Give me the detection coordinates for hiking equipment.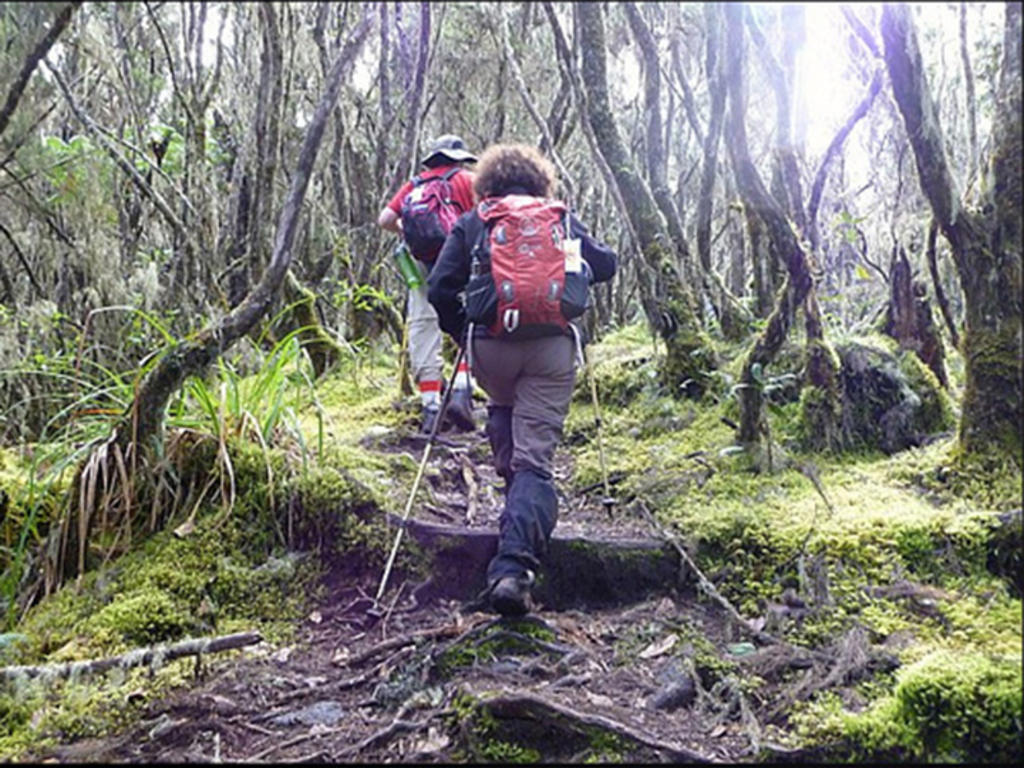
{"left": 367, "top": 346, "right": 462, "bottom": 610}.
